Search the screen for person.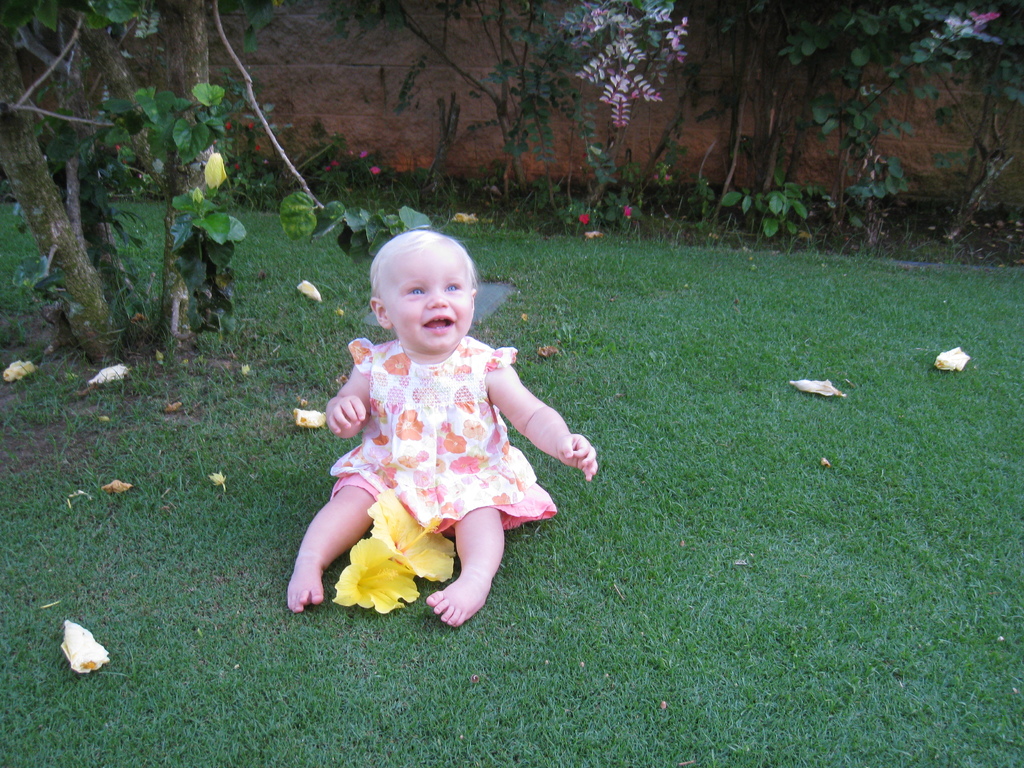
Found at 304:209:572:624.
